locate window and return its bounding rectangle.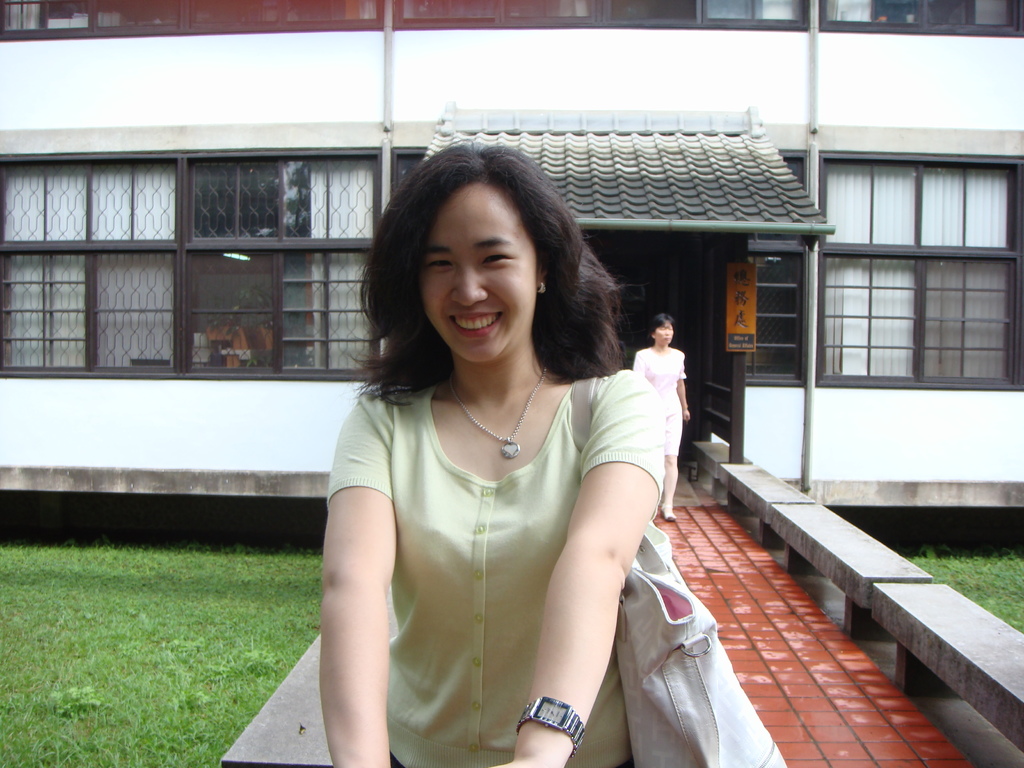
0 150 379 384.
